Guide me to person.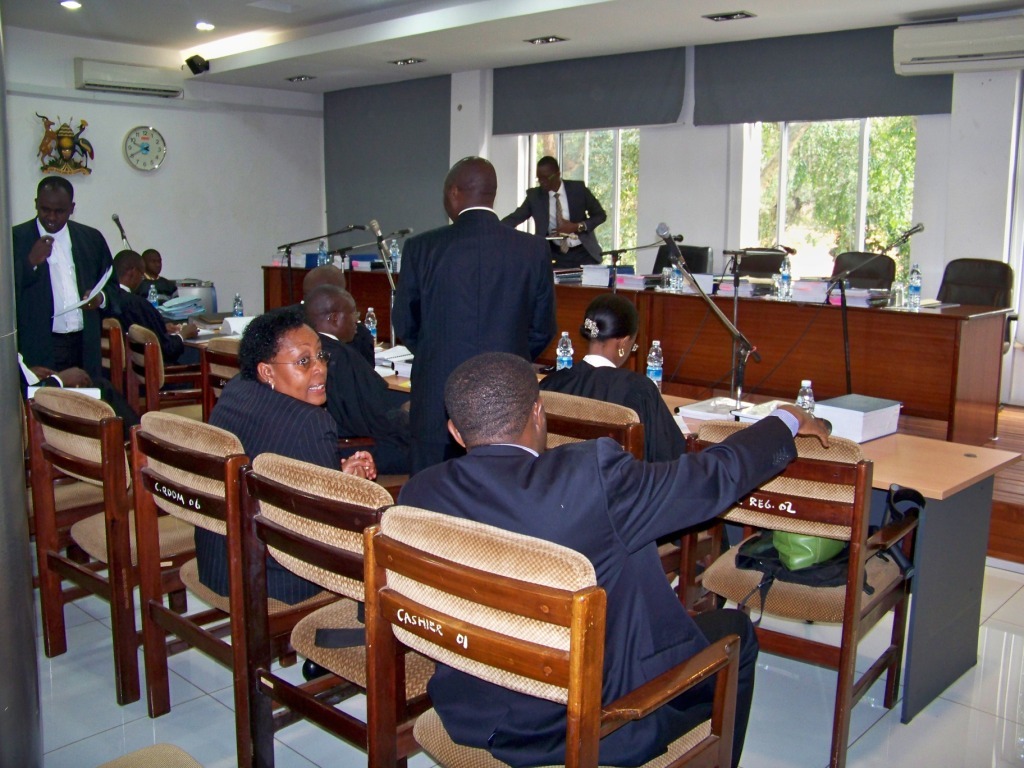
Guidance: {"left": 304, "top": 262, "right": 380, "bottom": 360}.
